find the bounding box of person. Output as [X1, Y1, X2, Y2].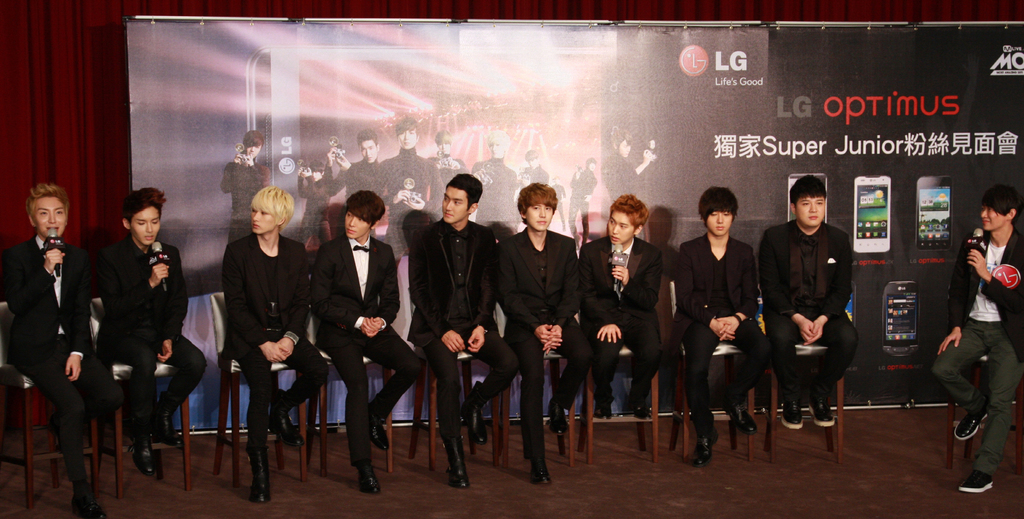
[762, 162, 864, 438].
